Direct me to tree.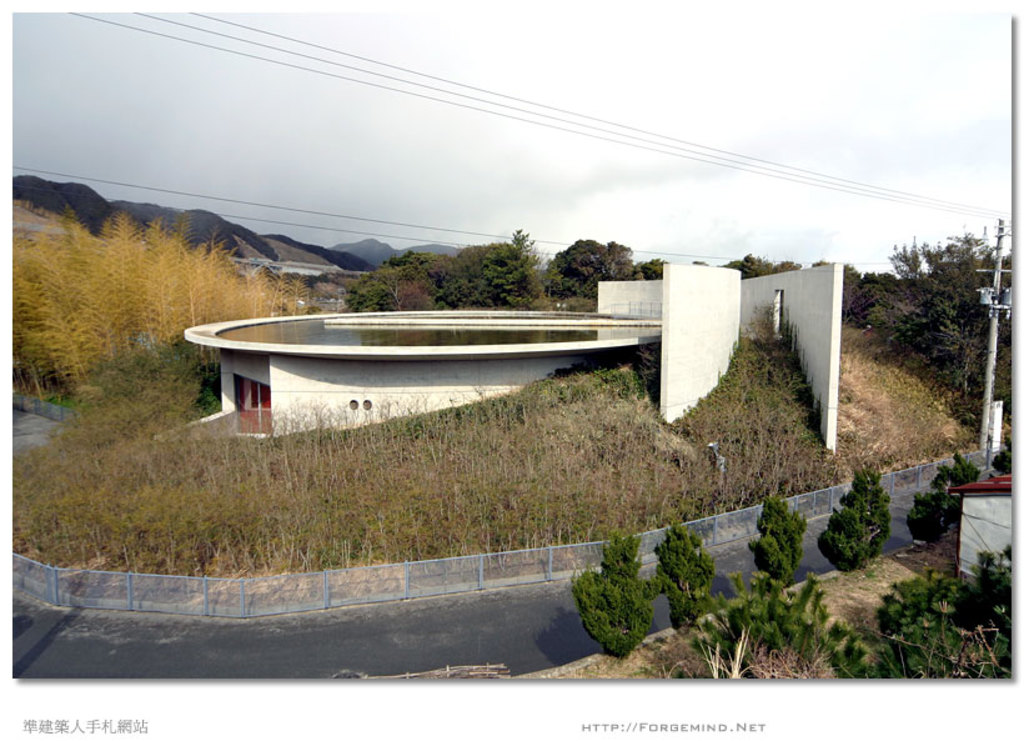
Direction: l=883, t=451, r=995, b=542.
